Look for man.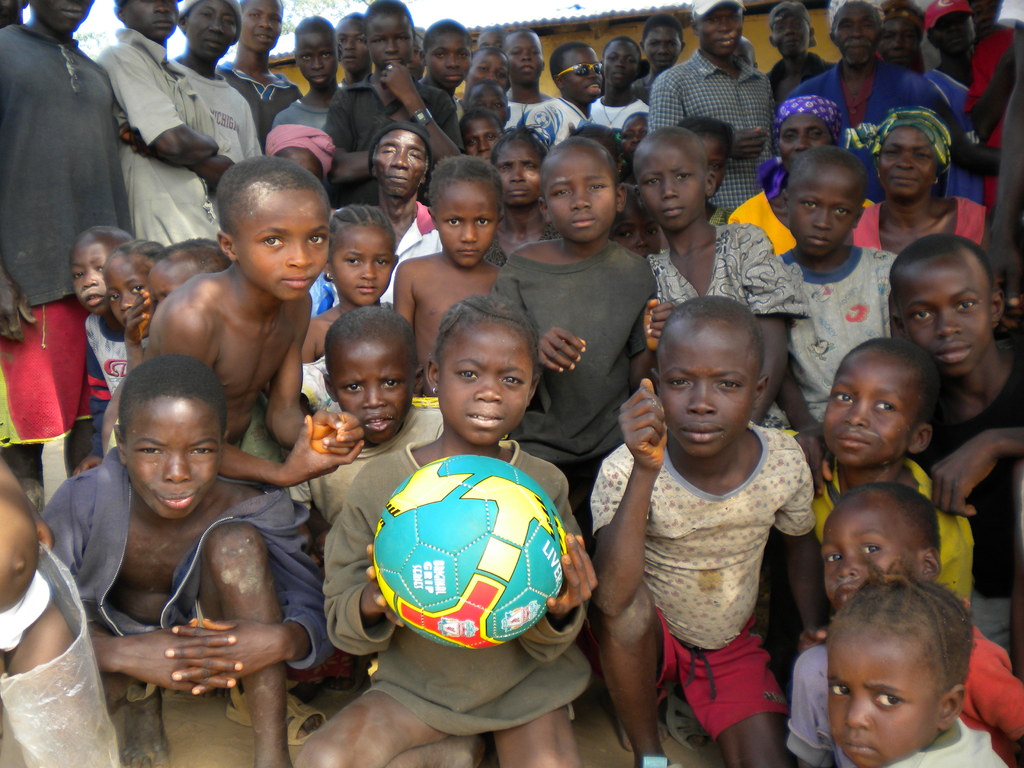
Found: (x1=9, y1=6, x2=125, y2=275).
